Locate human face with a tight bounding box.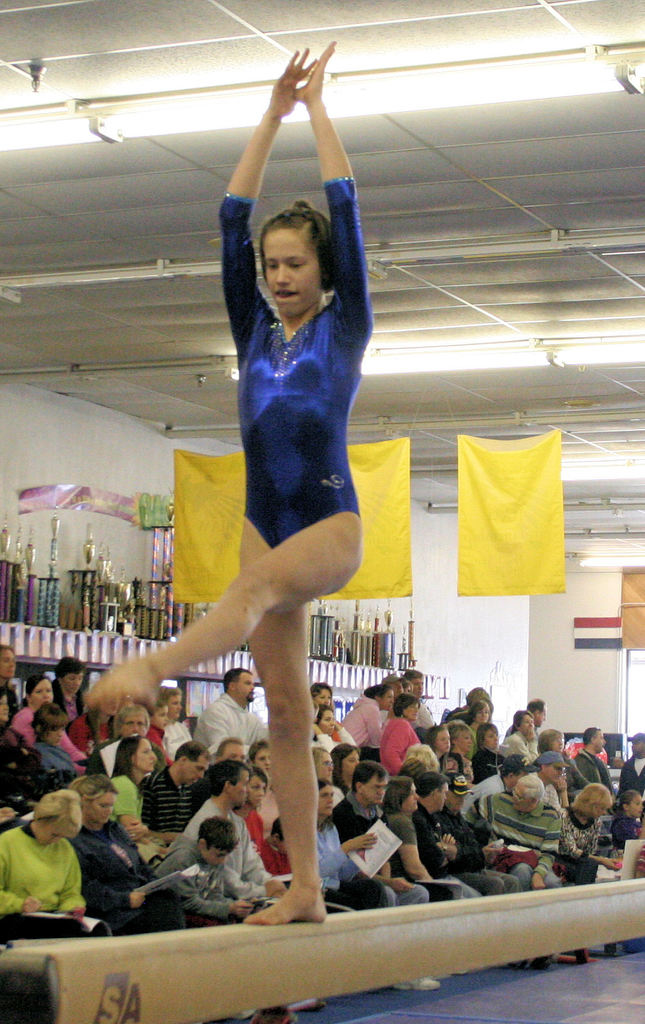
[550, 732, 564, 751].
